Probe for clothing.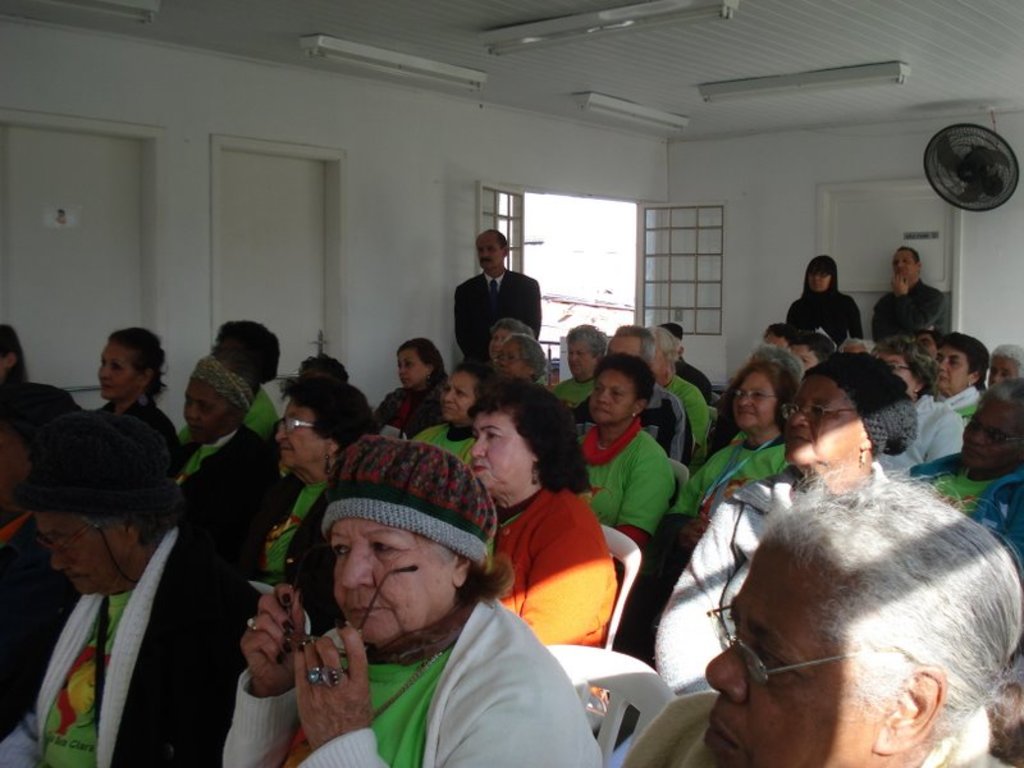
Probe result: box=[415, 421, 512, 471].
